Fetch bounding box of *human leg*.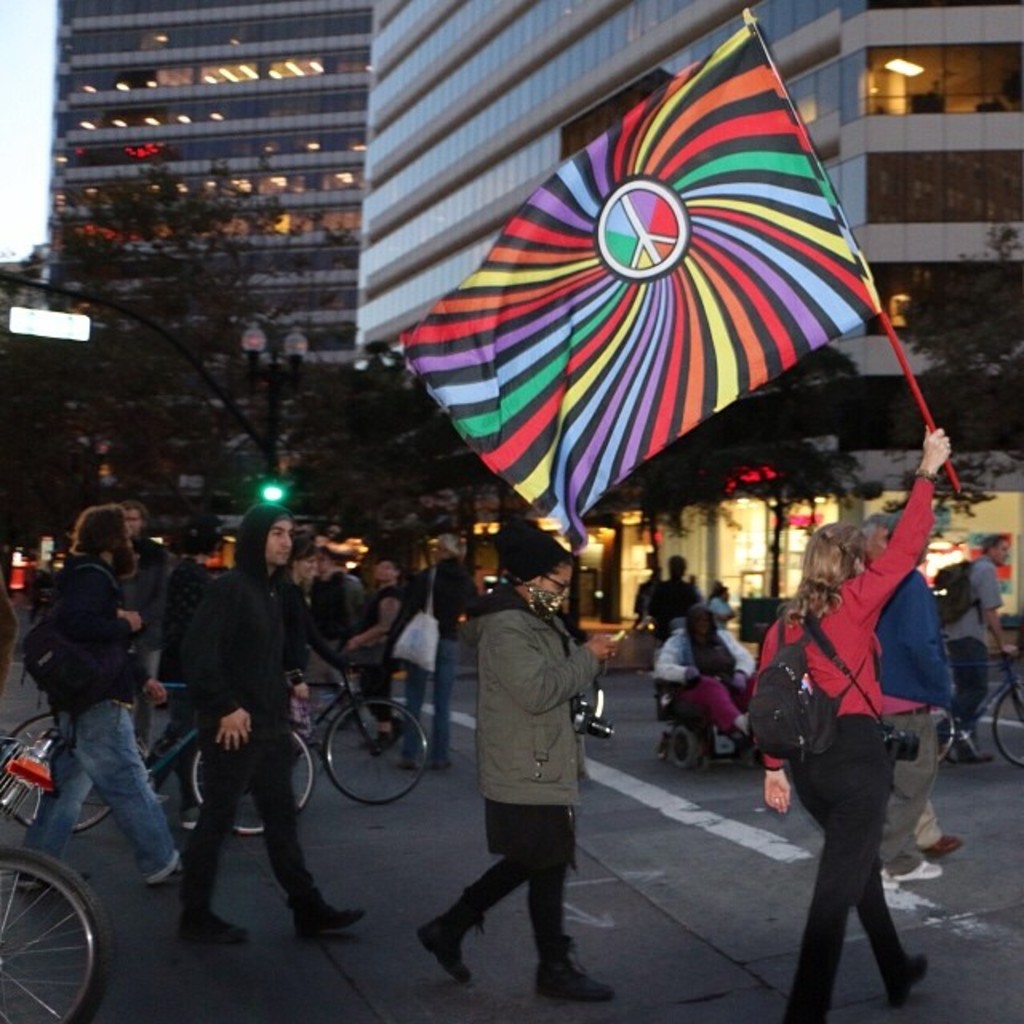
Bbox: {"left": 528, "top": 789, "right": 613, "bottom": 1002}.
